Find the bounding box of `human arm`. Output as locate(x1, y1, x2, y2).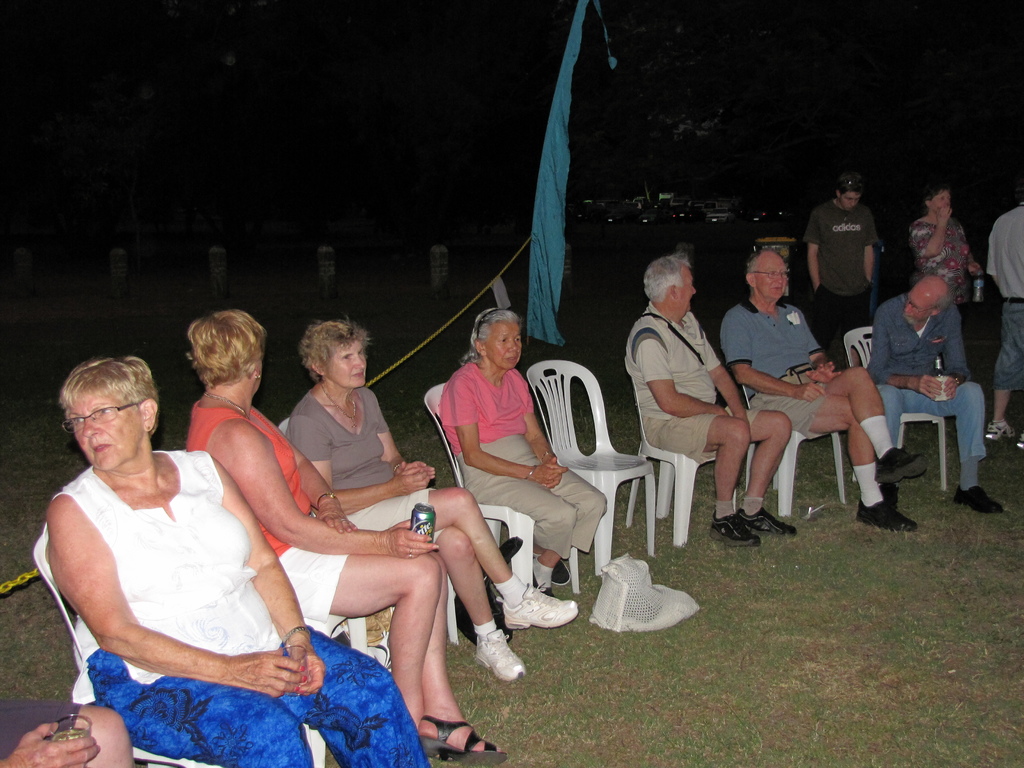
locate(854, 205, 881, 282).
